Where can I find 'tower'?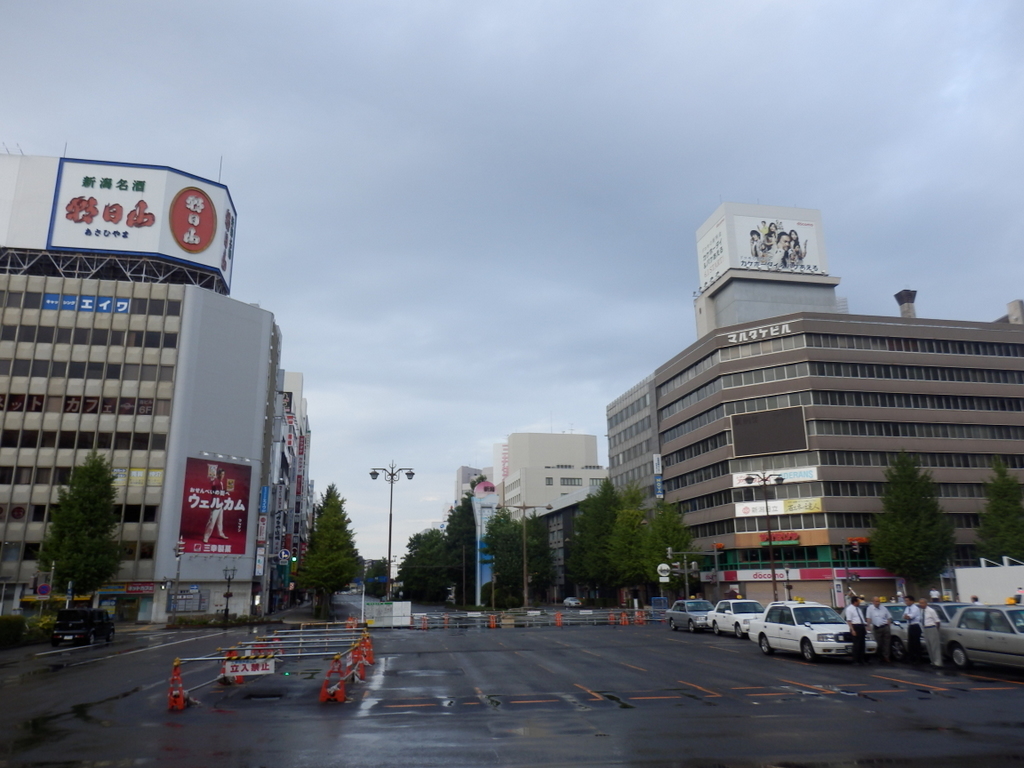
You can find it at rect(491, 488, 608, 608).
